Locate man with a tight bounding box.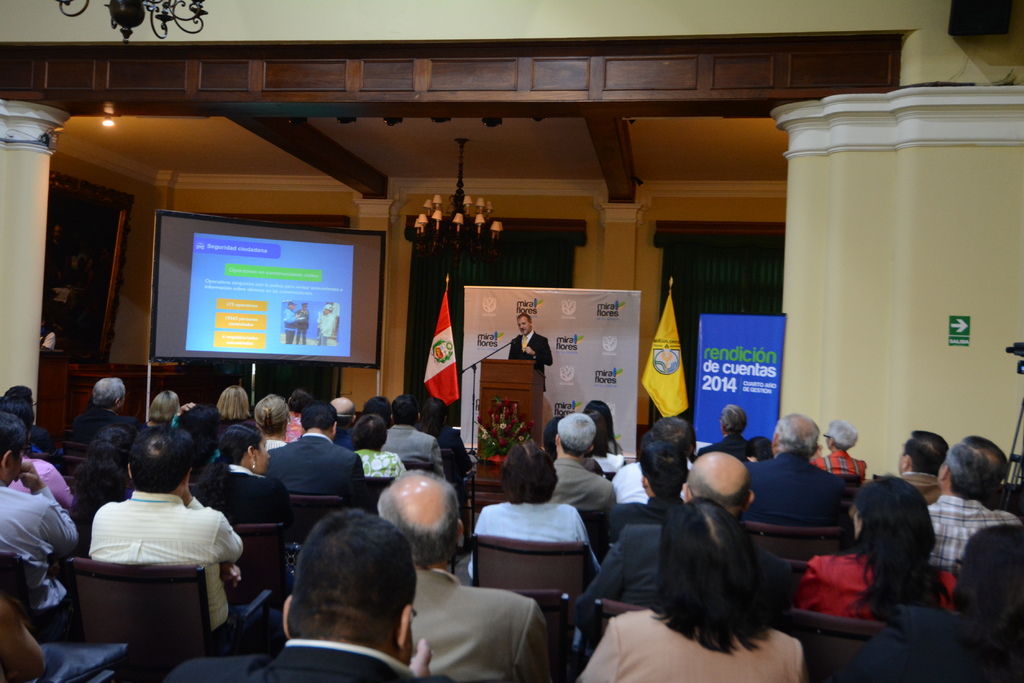
l=67, t=376, r=138, b=447.
